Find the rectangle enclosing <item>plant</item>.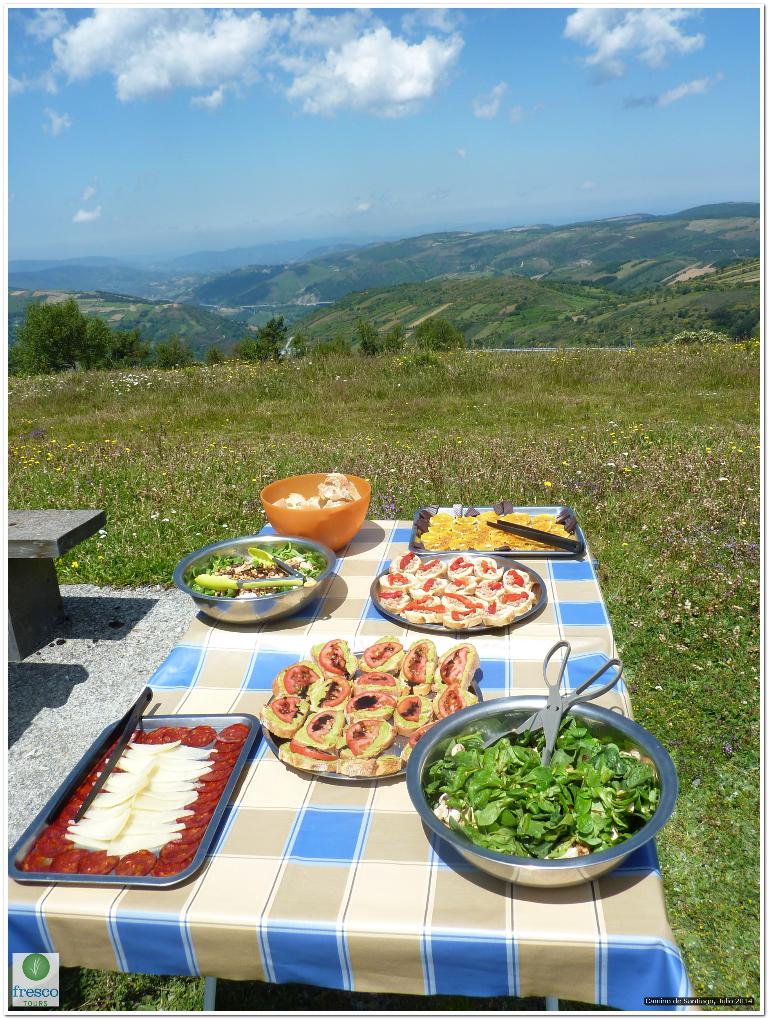
[418, 314, 469, 348].
